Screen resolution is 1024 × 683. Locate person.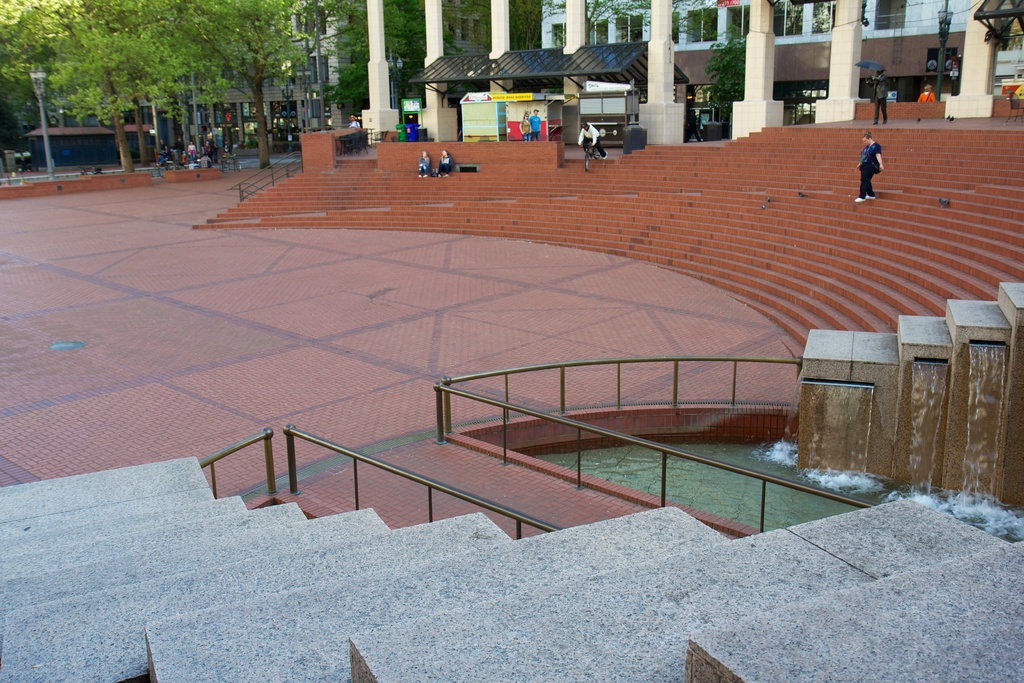
Rect(689, 111, 706, 144).
